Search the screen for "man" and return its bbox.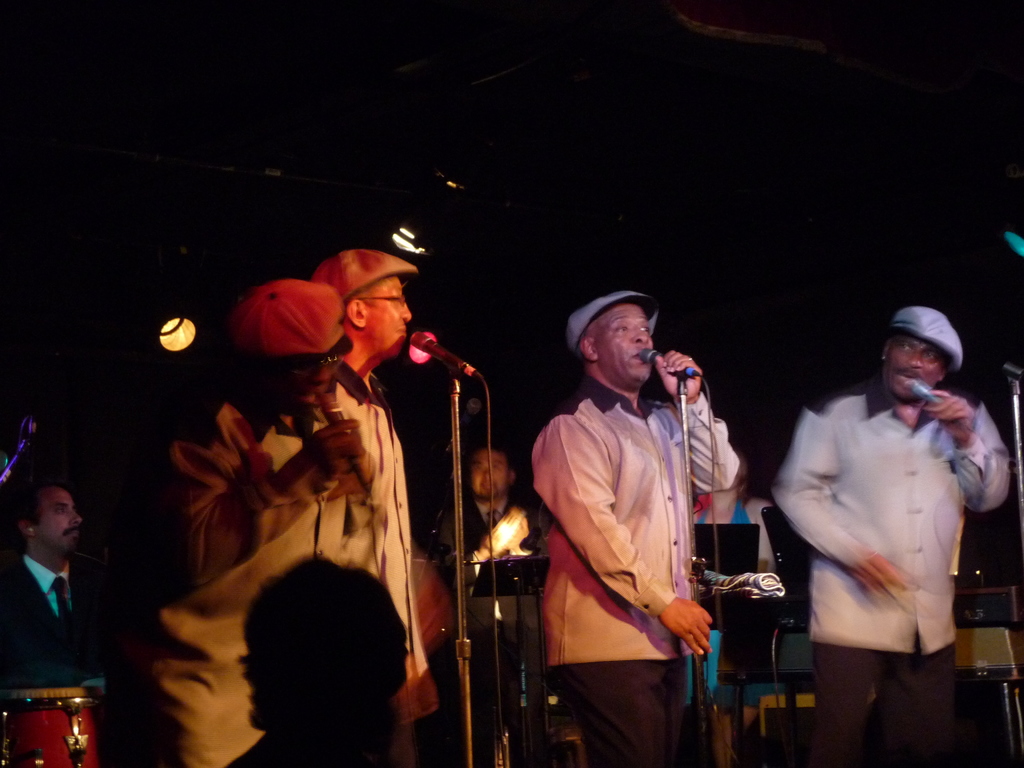
Found: BBox(225, 553, 431, 765).
